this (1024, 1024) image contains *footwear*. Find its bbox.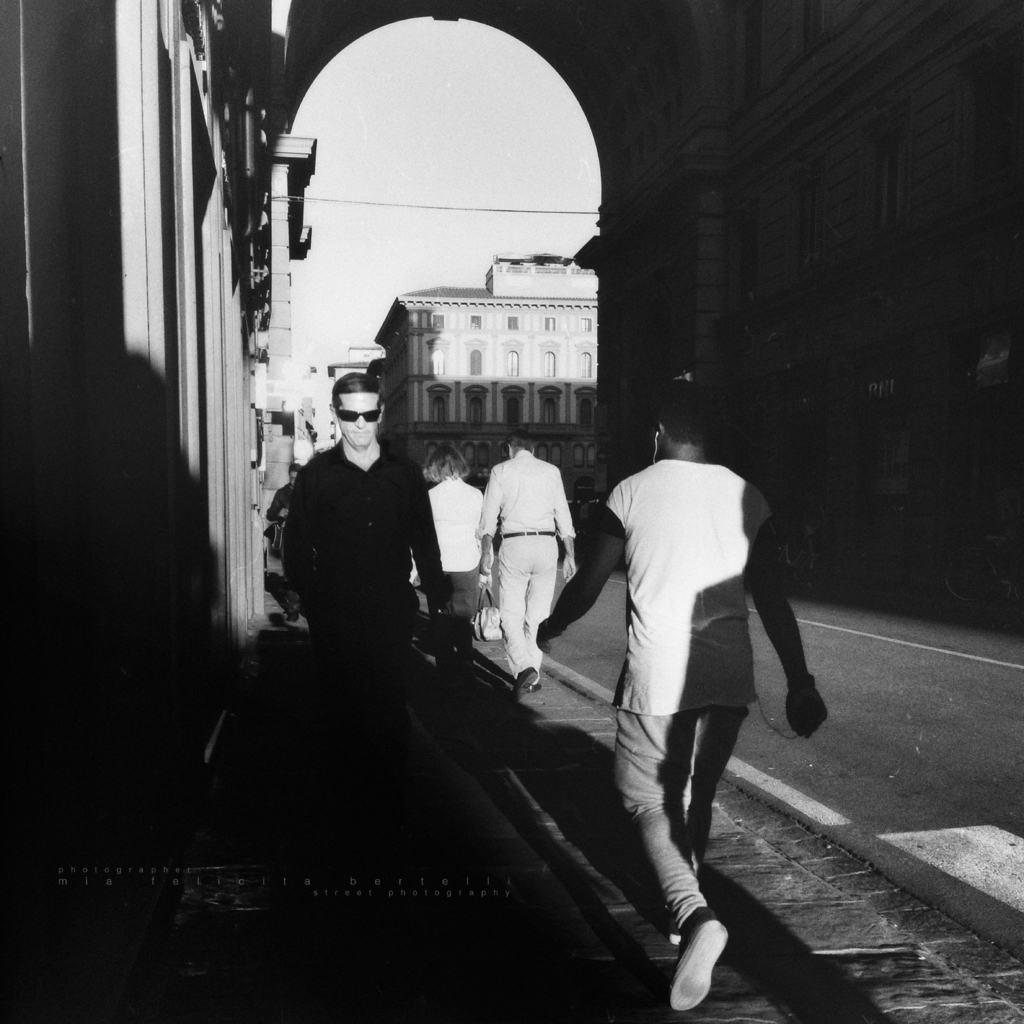
<box>665,901,724,1015</box>.
